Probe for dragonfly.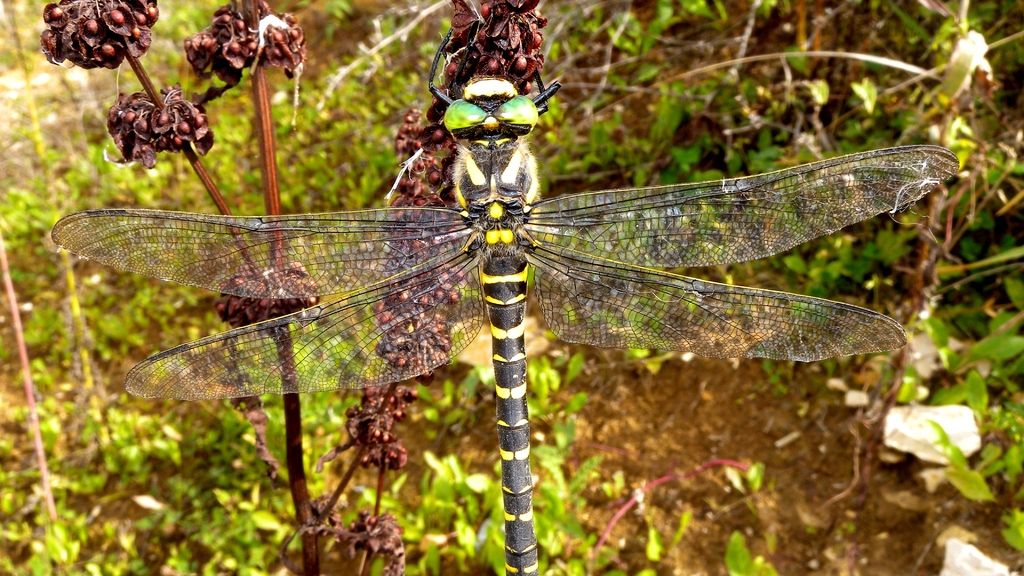
Probe result: [49,20,959,575].
